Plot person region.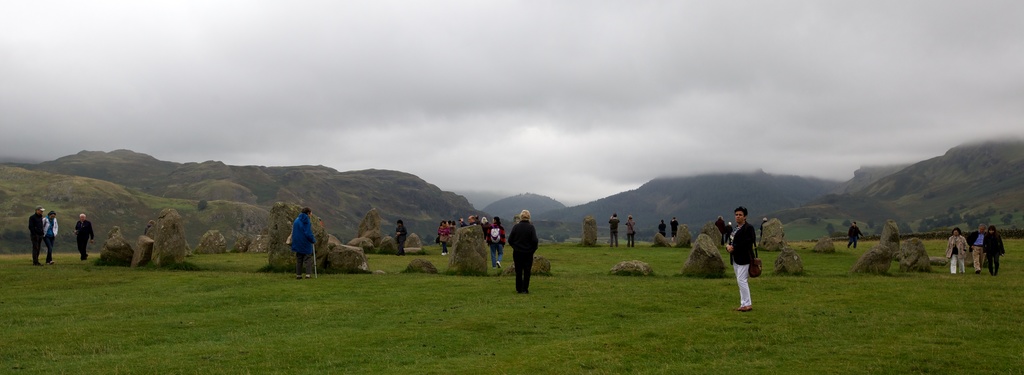
Plotted at <box>656,217,666,245</box>.
